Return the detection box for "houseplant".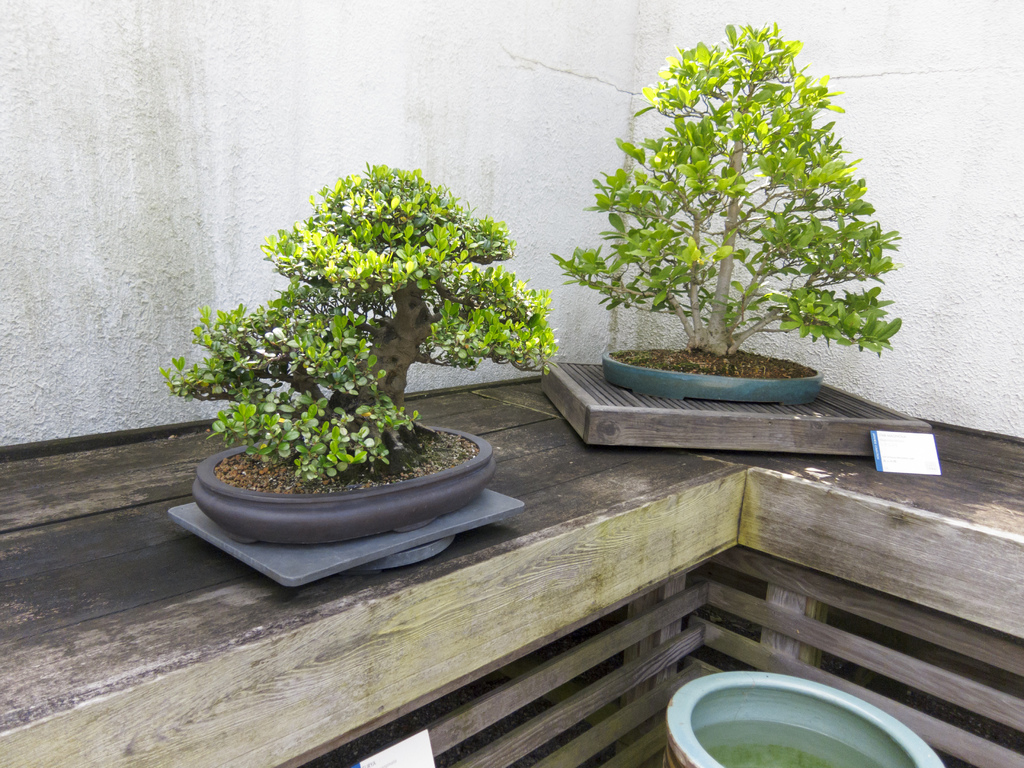
x1=556, y1=26, x2=901, y2=409.
